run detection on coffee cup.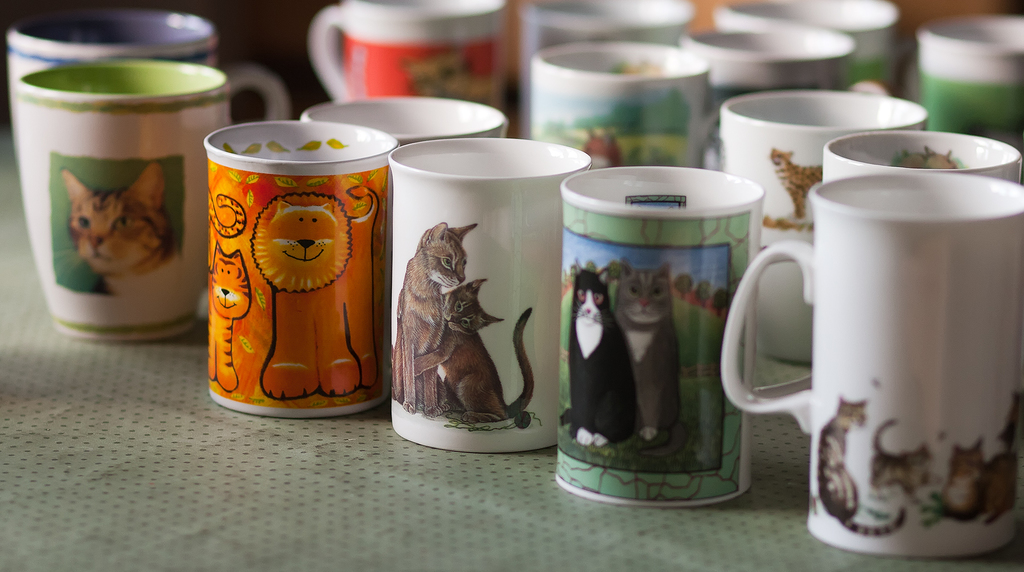
Result: select_region(555, 165, 805, 509).
